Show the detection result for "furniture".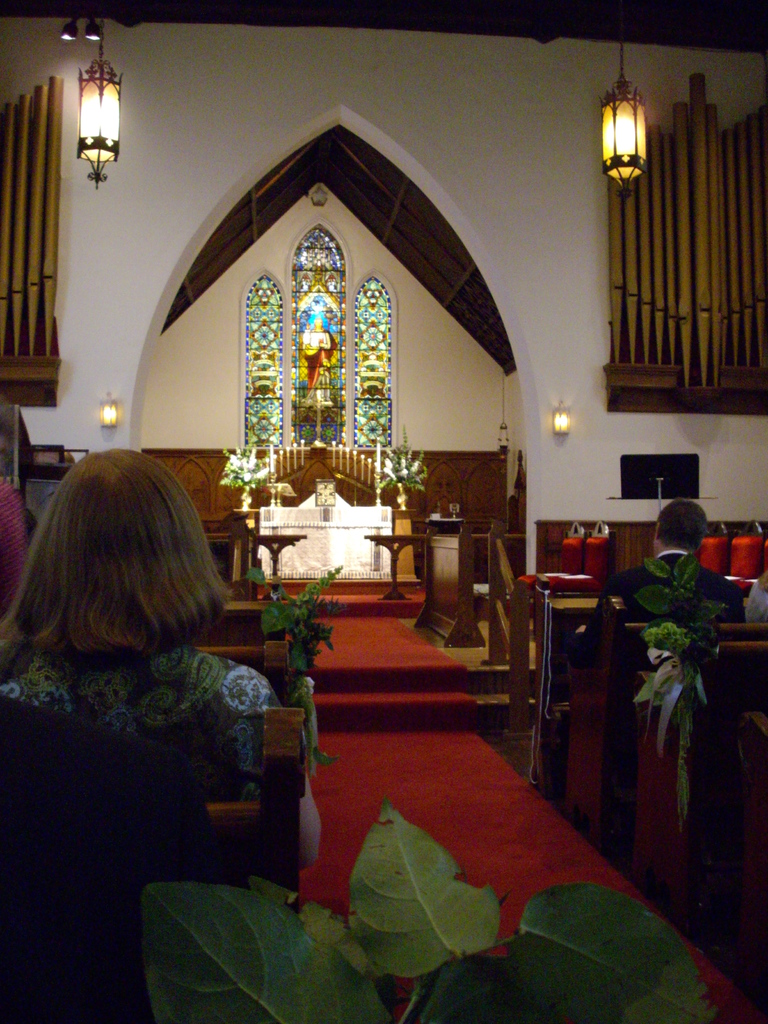
(x1=532, y1=584, x2=604, y2=790).
